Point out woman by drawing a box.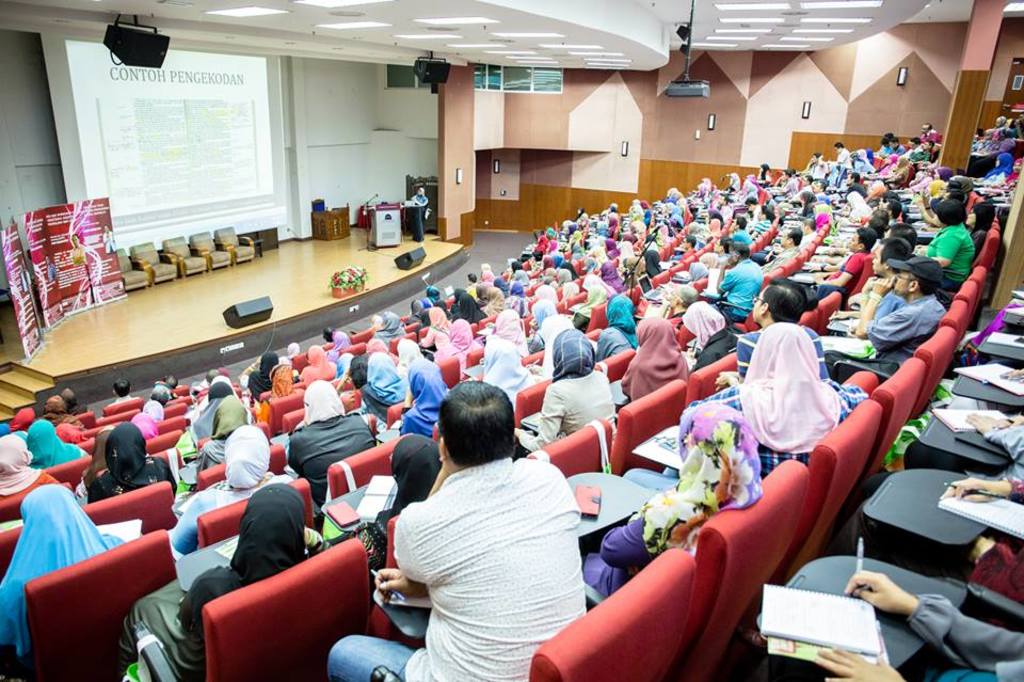
crop(204, 366, 235, 392).
